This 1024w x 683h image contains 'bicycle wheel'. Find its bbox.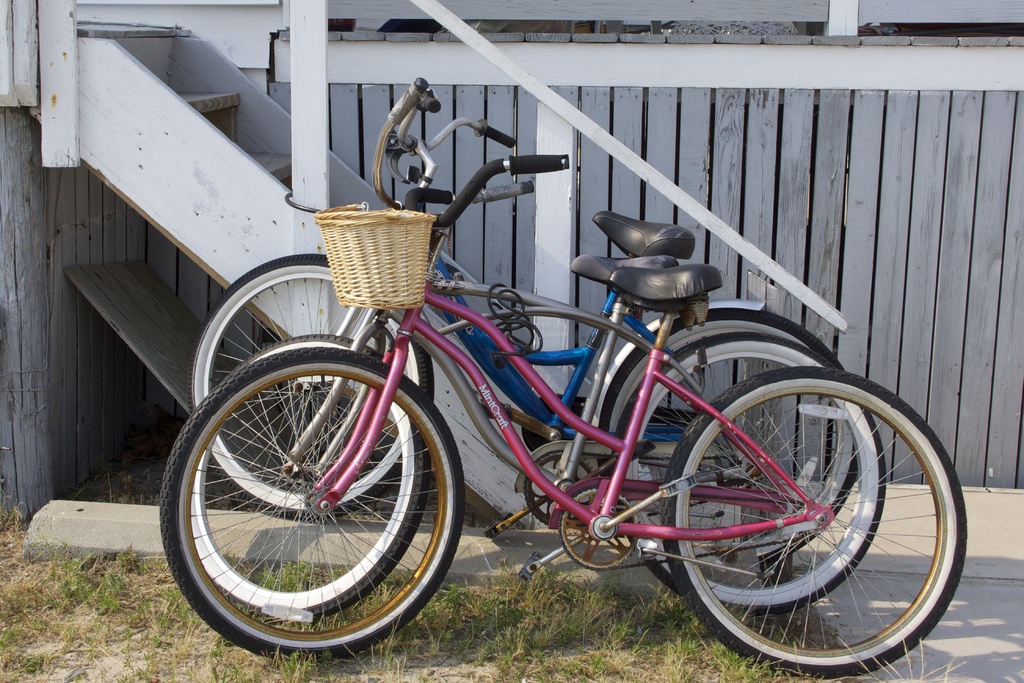
BBox(154, 339, 472, 670).
